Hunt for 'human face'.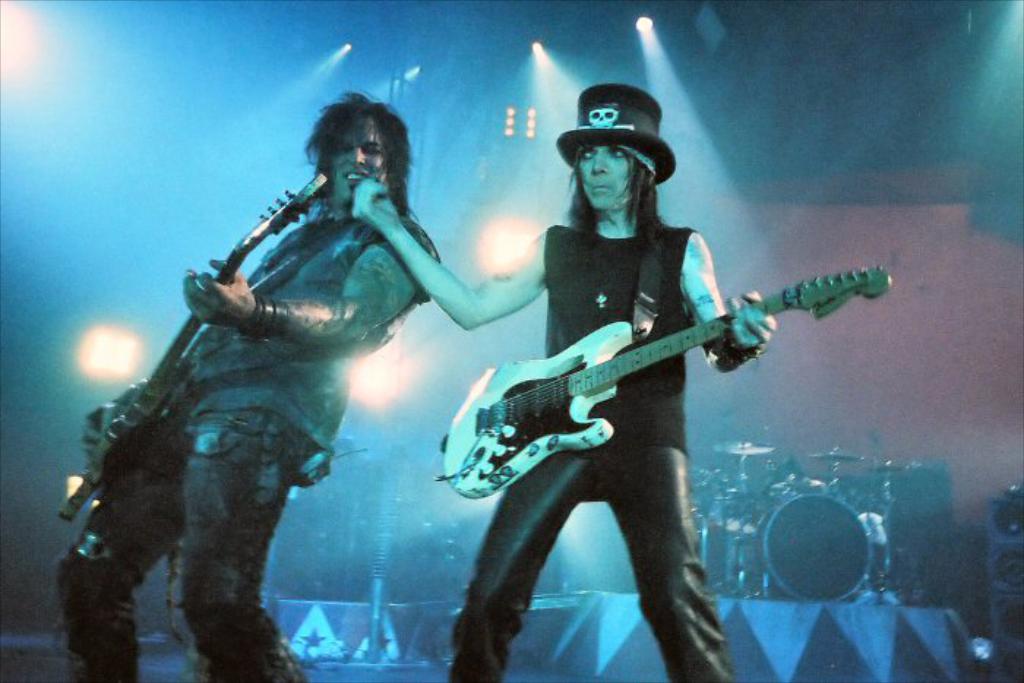
Hunted down at <region>576, 133, 630, 205</region>.
